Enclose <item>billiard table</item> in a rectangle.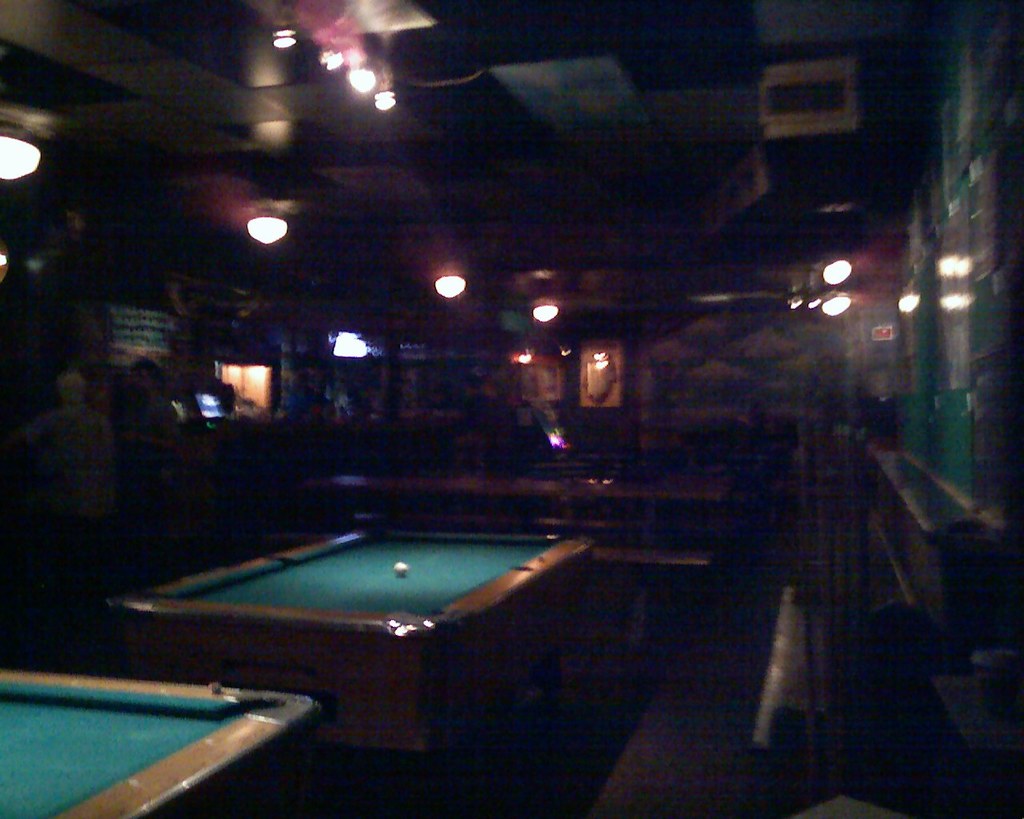
bbox=(0, 667, 322, 818).
